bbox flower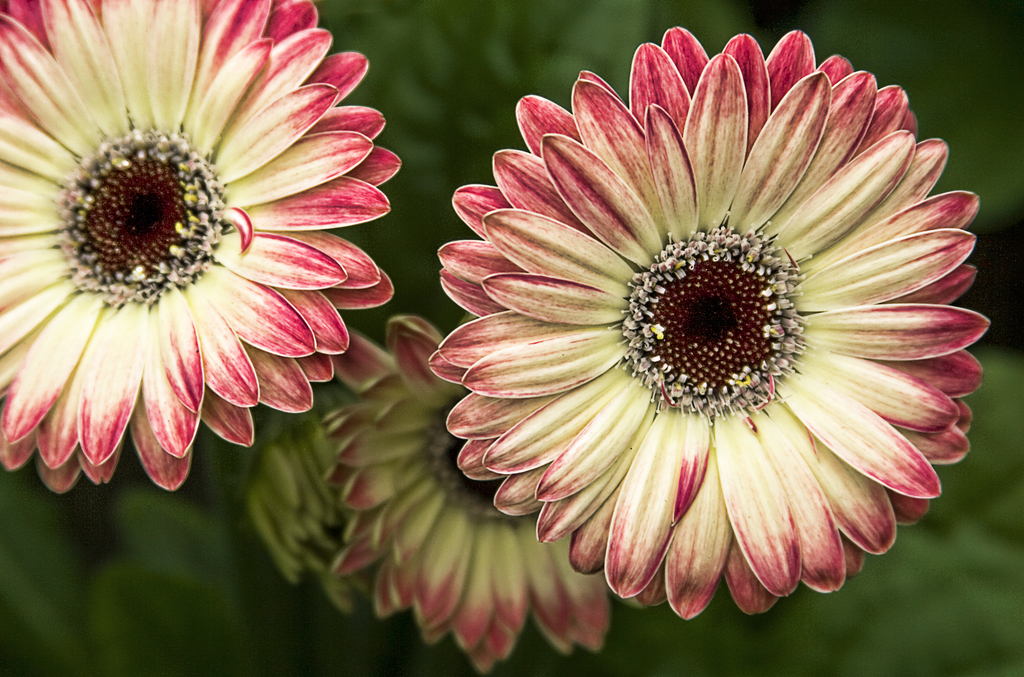
{"left": 319, "top": 313, "right": 611, "bottom": 676}
